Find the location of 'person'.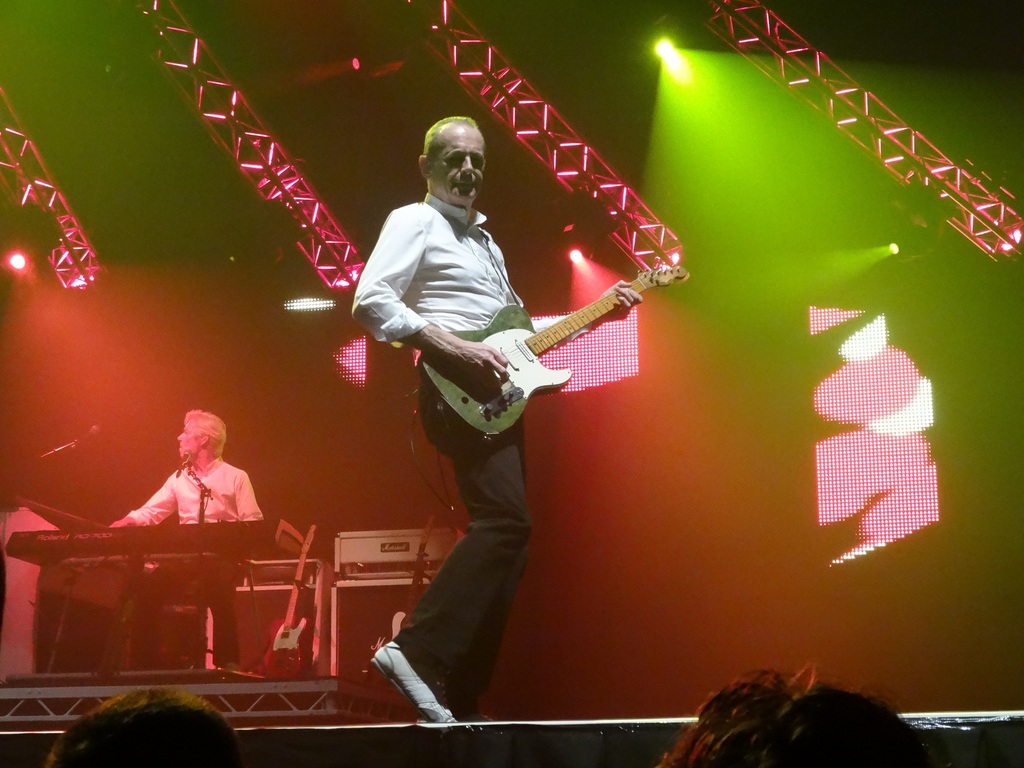
Location: left=45, top=685, right=239, bottom=767.
